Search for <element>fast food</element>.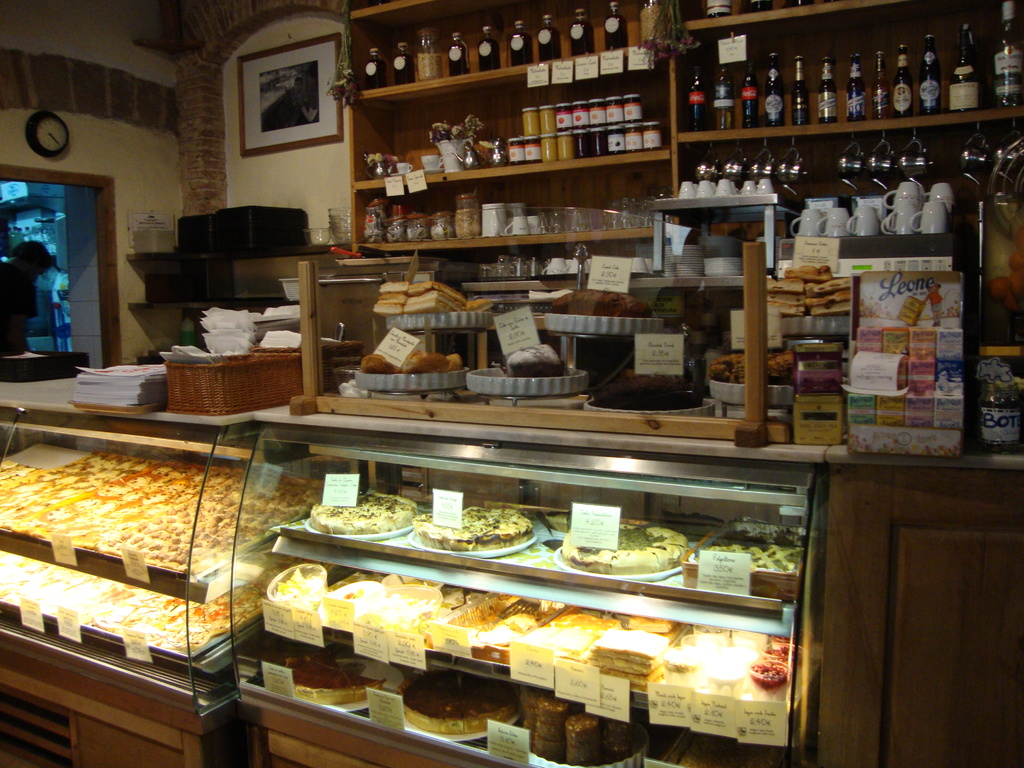
Found at [x1=370, y1=298, x2=413, y2=316].
